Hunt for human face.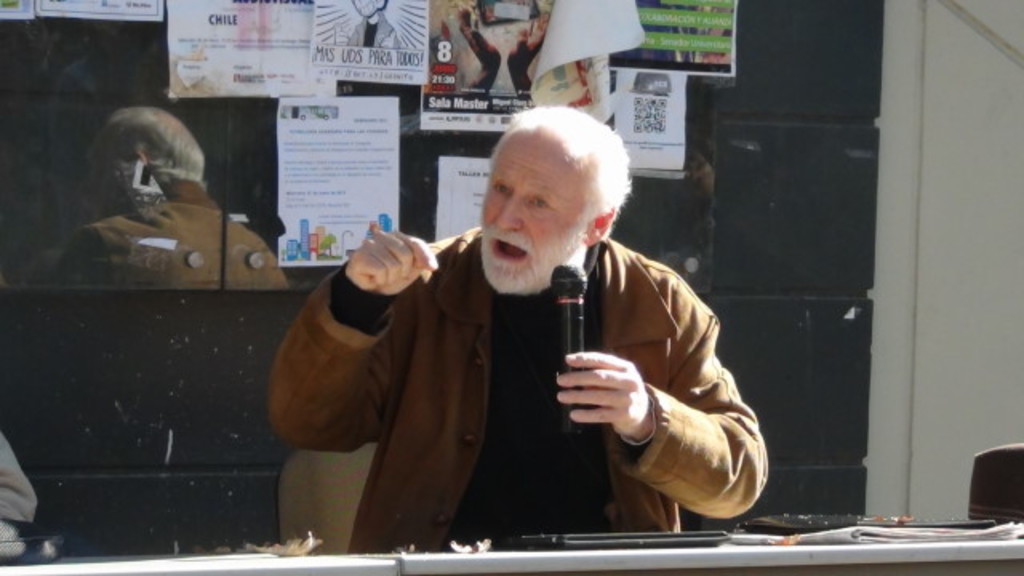
Hunted down at [486,126,586,285].
